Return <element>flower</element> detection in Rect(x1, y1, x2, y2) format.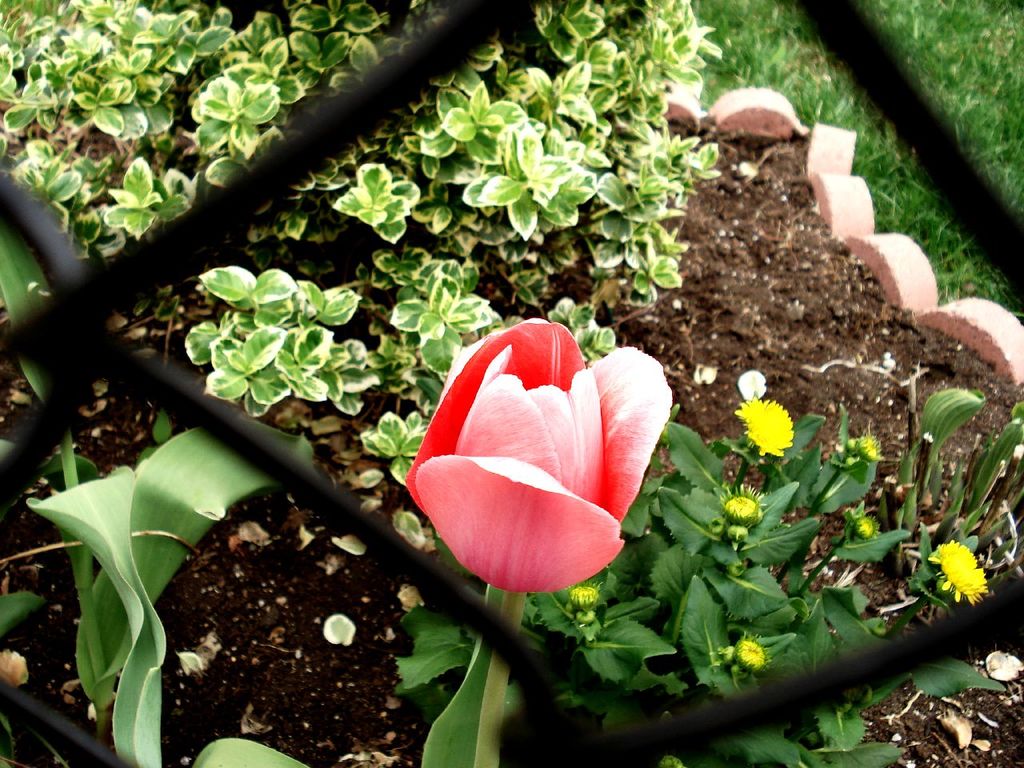
Rect(738, 637, 770, 669).
